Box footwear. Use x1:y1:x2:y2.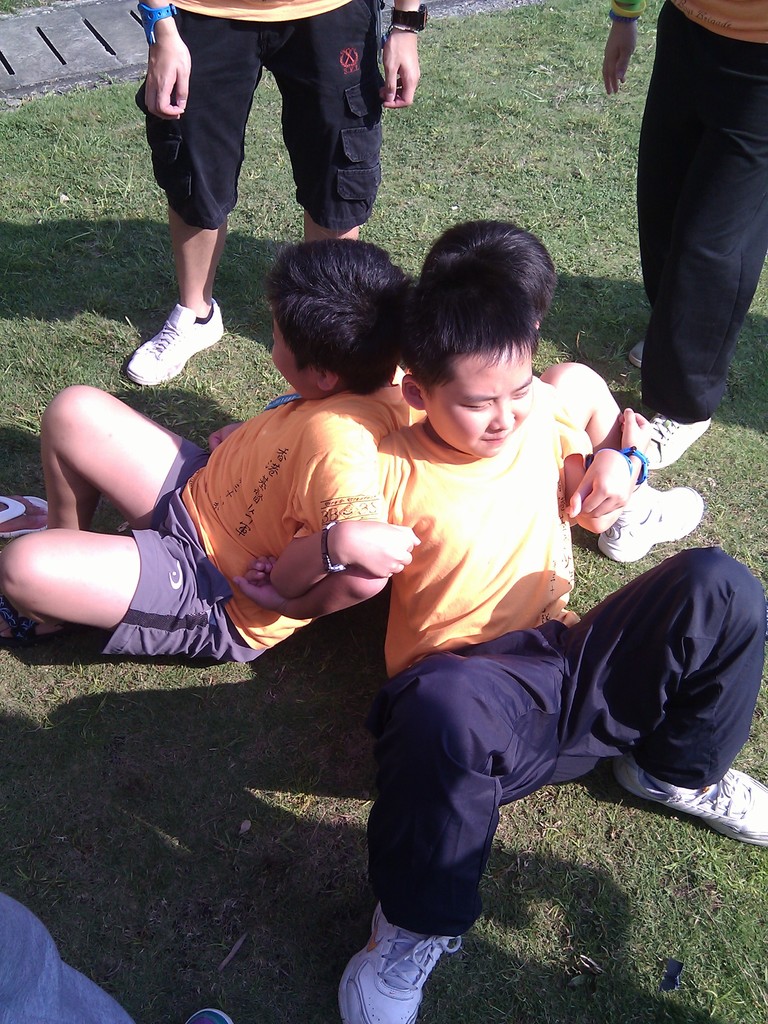
584:486:701:566.
